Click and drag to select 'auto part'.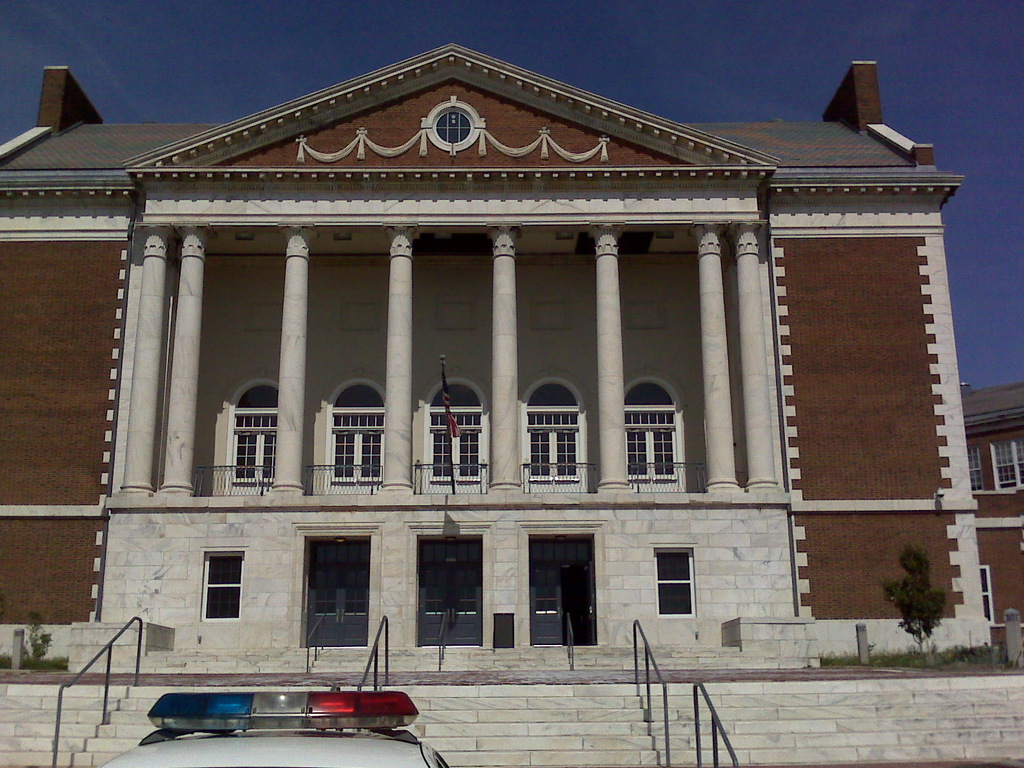
Selection: left=101, top=733, right=431, bottom=767.
